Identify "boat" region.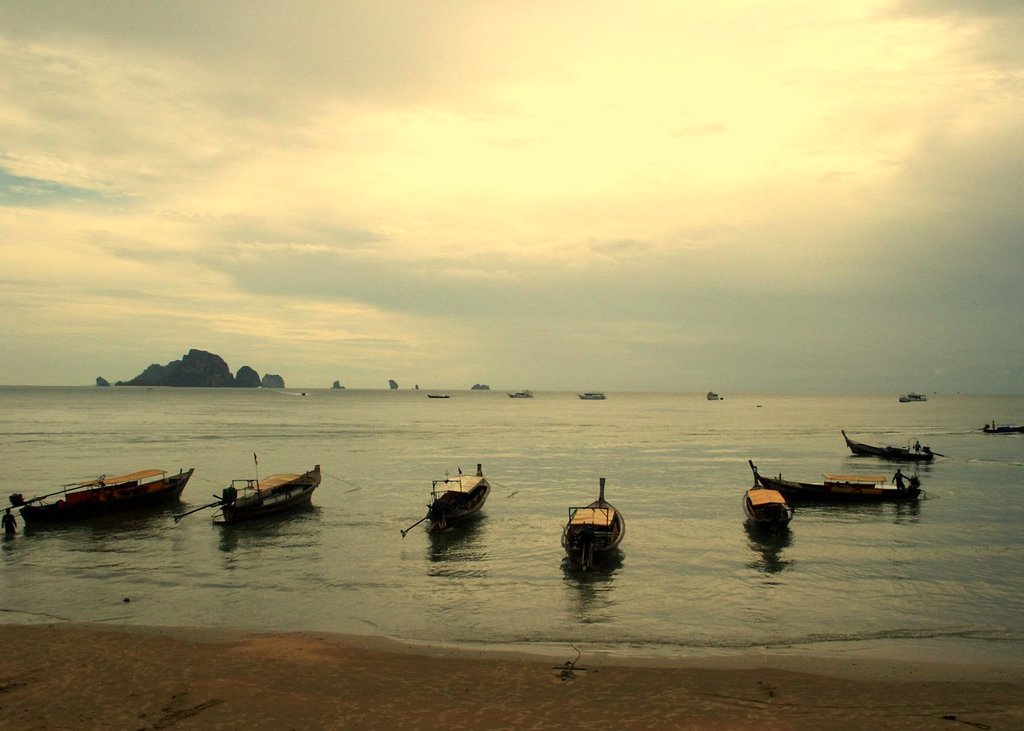
Region: [x1=516, y1=391, x2=530, y2=396].
